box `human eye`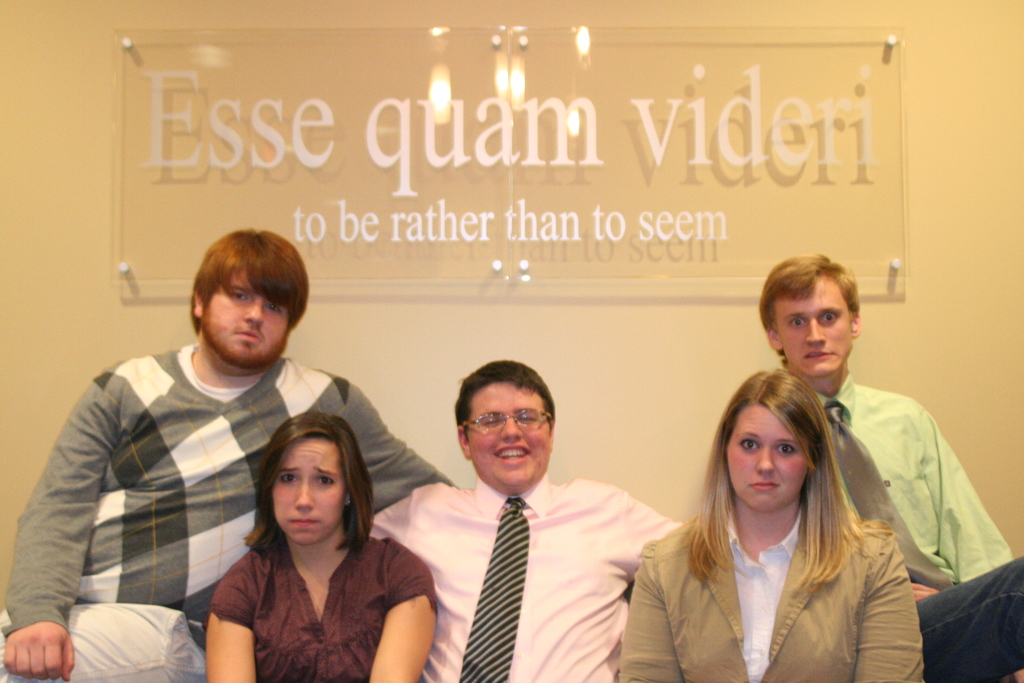
left=229, top=291, right=249, bottom=304
